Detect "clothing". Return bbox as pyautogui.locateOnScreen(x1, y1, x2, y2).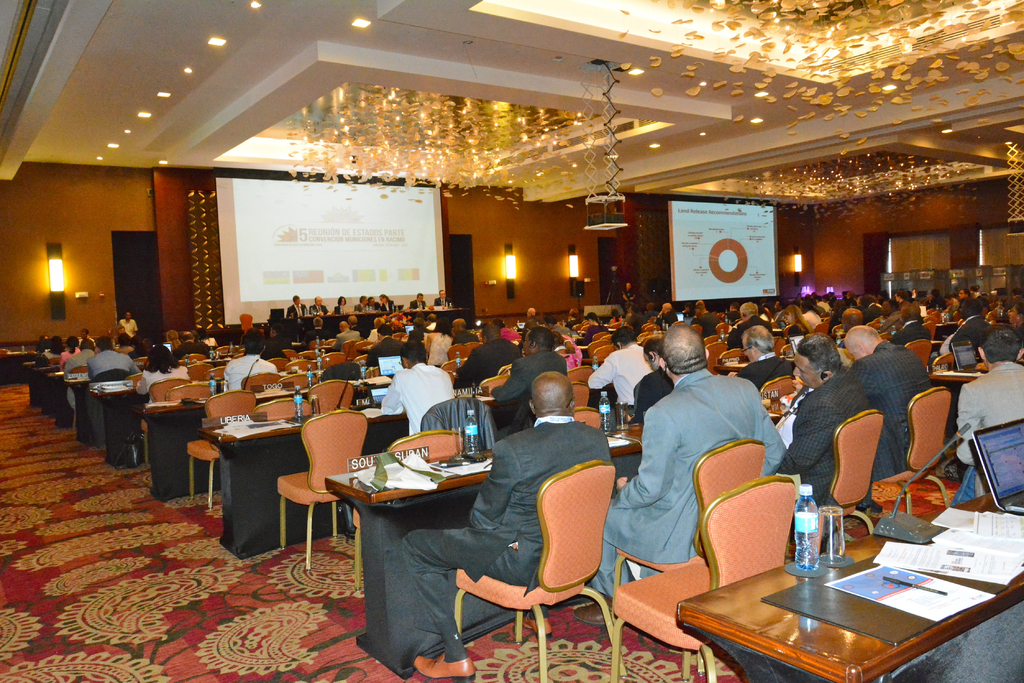
pyautogui.locateOnScreen(290, 302, 308, 318).
